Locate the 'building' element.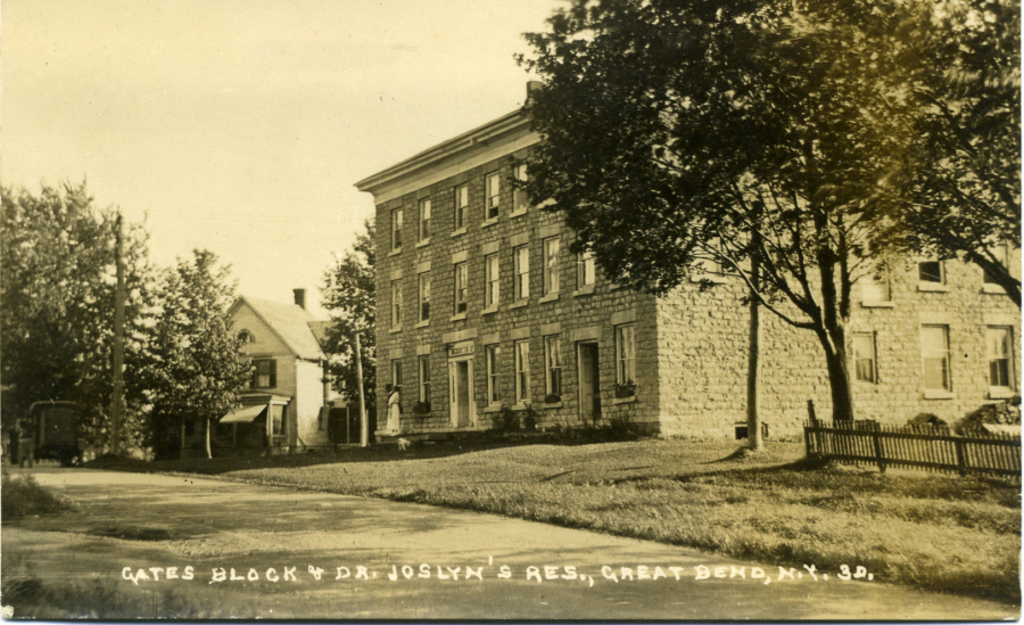
Element bbox: {"x1": 177, "y1": 281, "x2": 364, "y2": 454}.
